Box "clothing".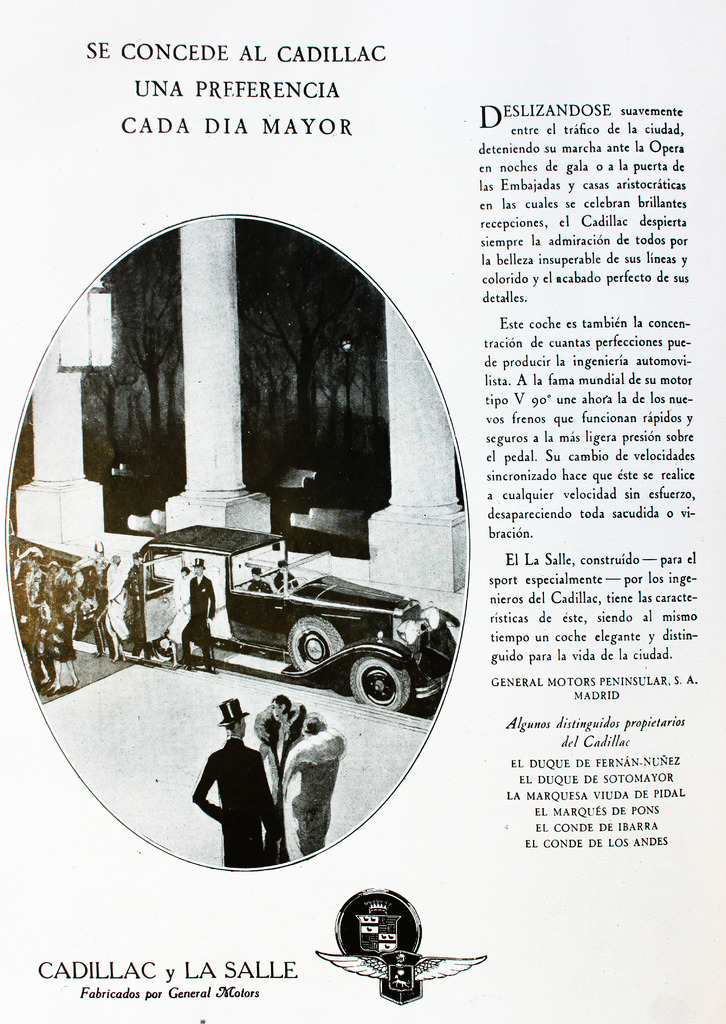
BBox(281, 725, 345, 858).
